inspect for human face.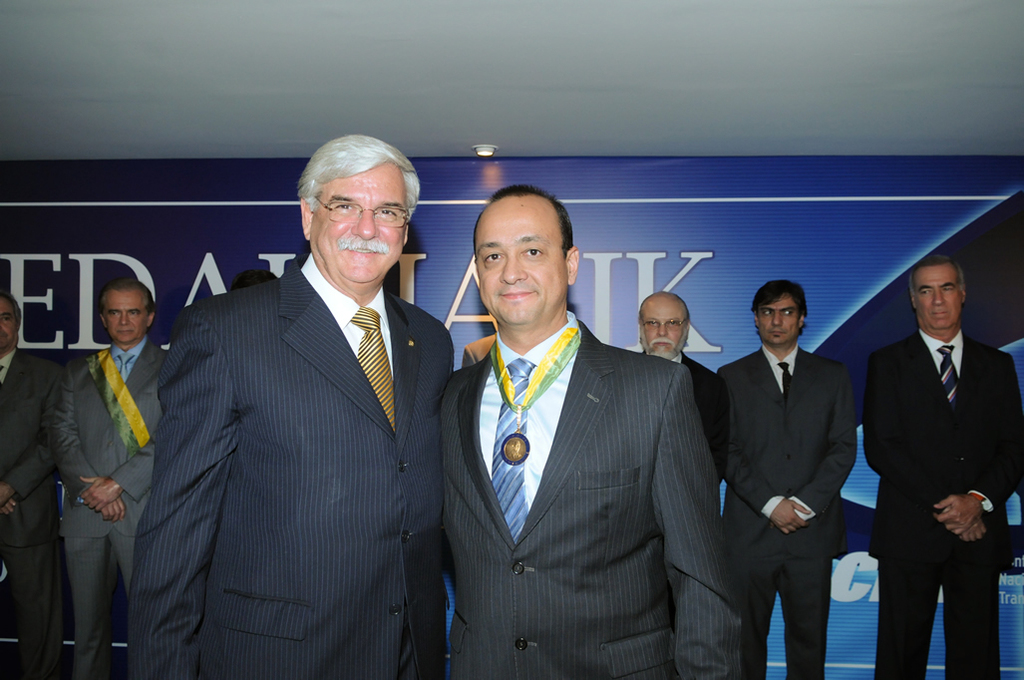
Inspection: 312 163 408 286.
